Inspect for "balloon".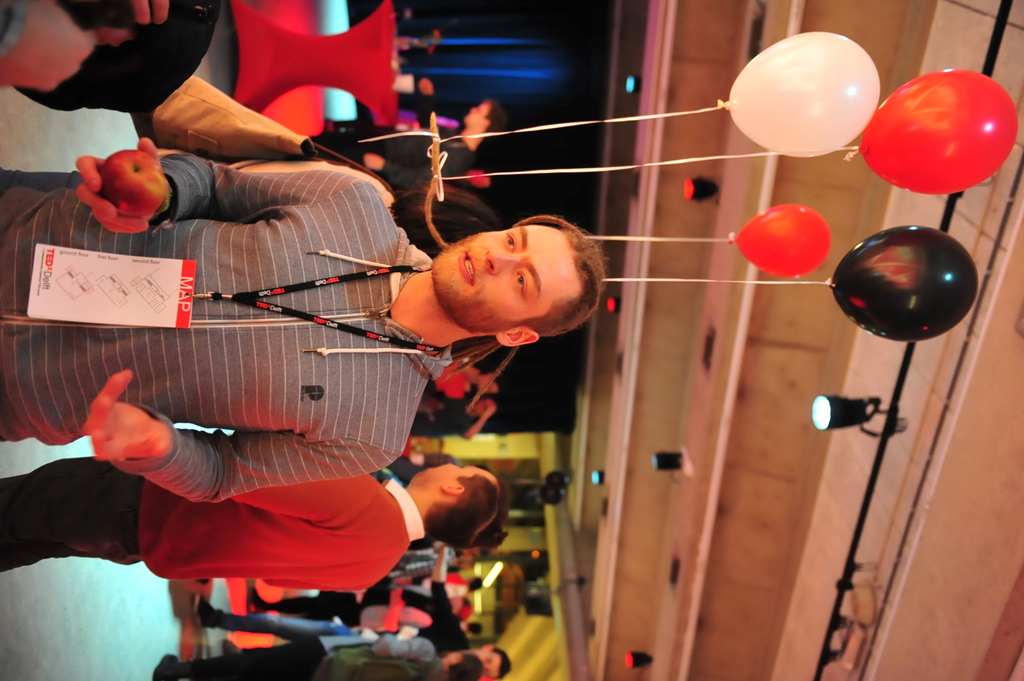
Inspection: select_region(826, 223, 979, 342).
